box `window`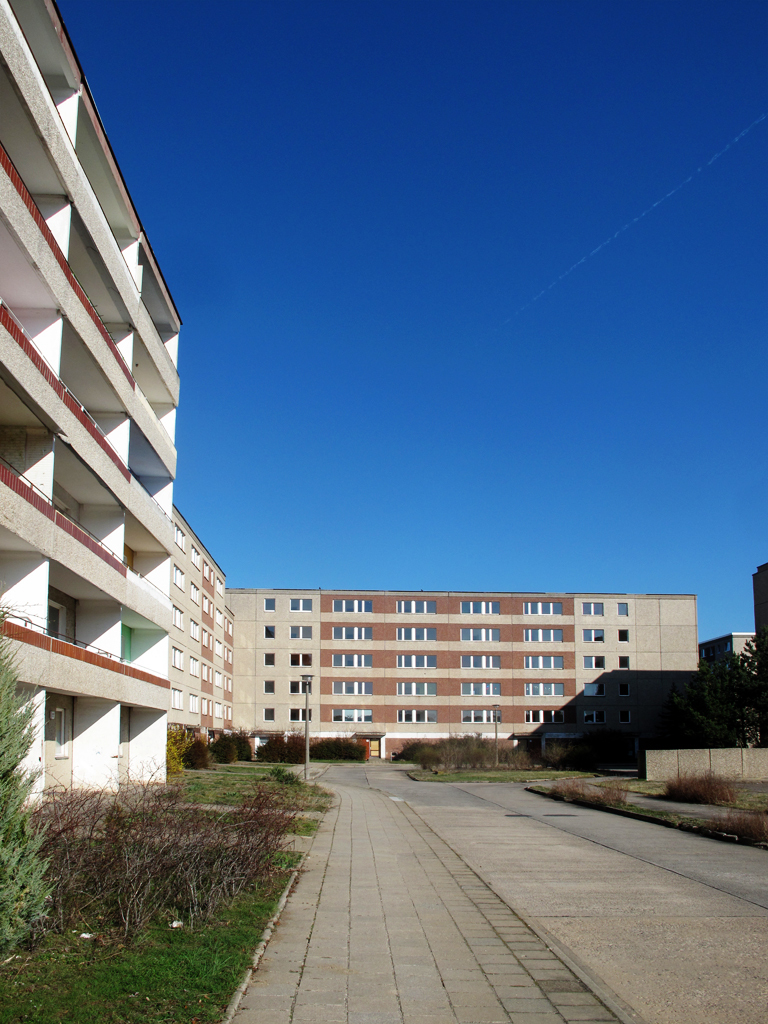
bbox(461, 654, 499, 668)
